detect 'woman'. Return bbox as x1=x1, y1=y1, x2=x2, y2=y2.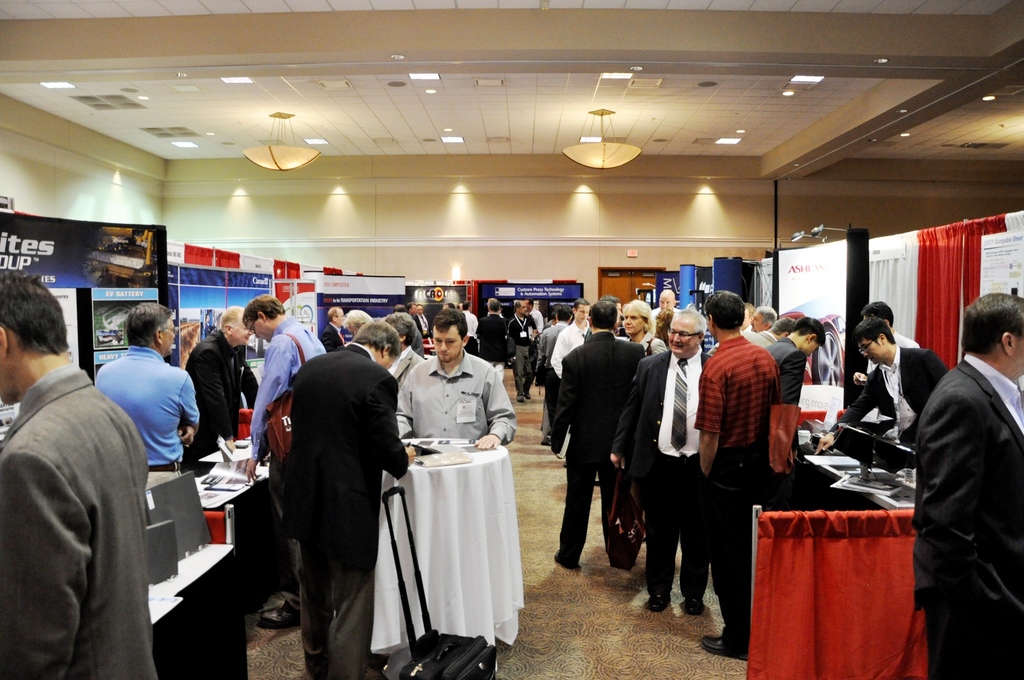
x1=620, y1=299, x2=666, y2=355.
